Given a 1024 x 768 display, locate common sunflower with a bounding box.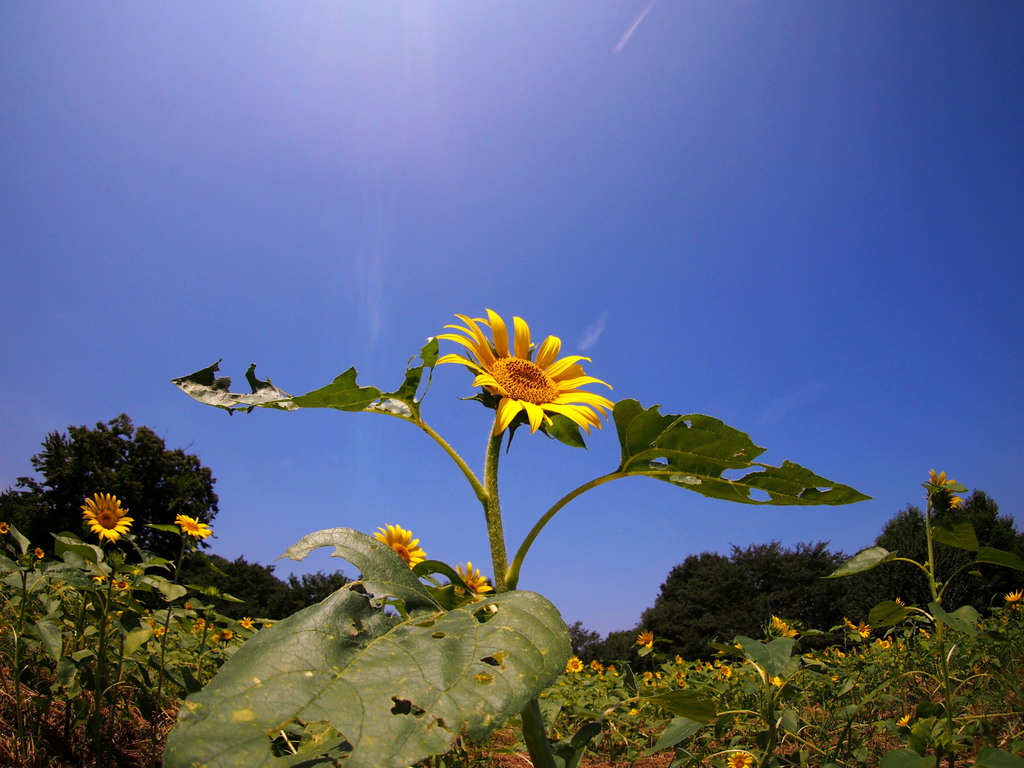
Located: pyautogui.locateOnScreen(375, 525, 424, 581).
